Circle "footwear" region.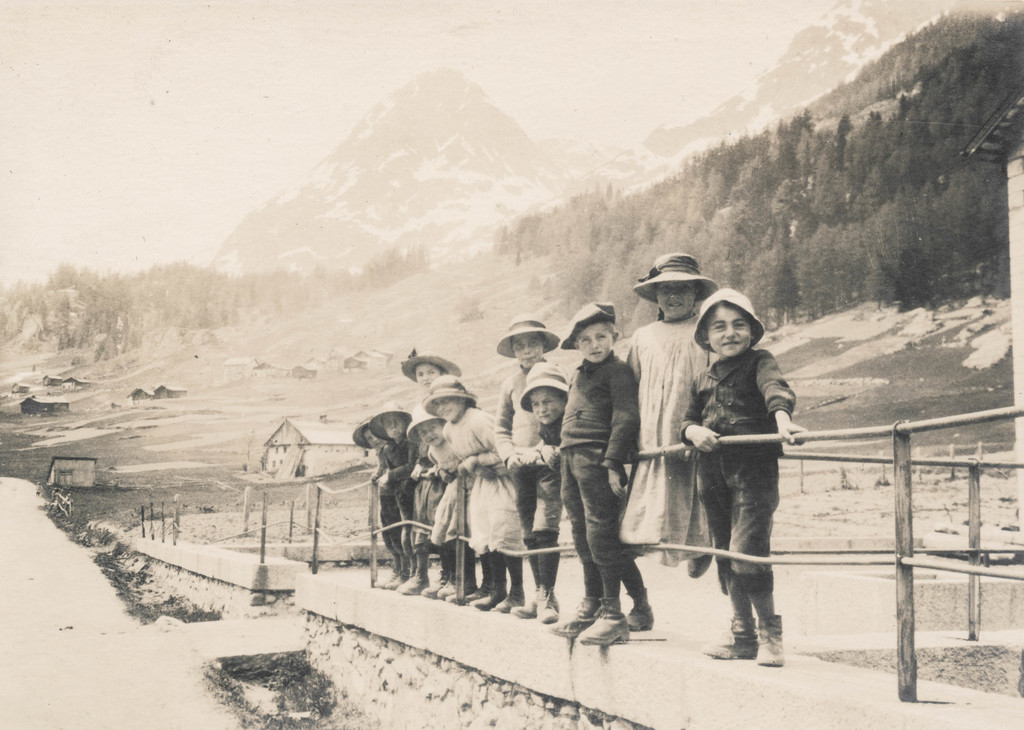
Region: 511, 592, 539, 620.
